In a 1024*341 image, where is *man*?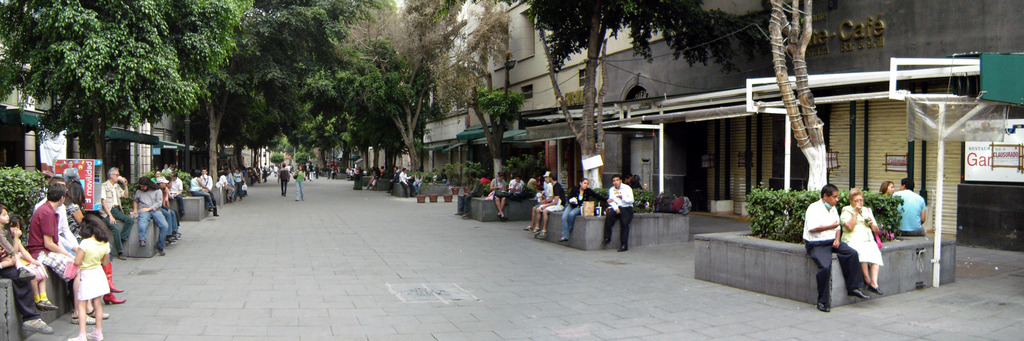
<region>535, 171, 566, 235</region>.
